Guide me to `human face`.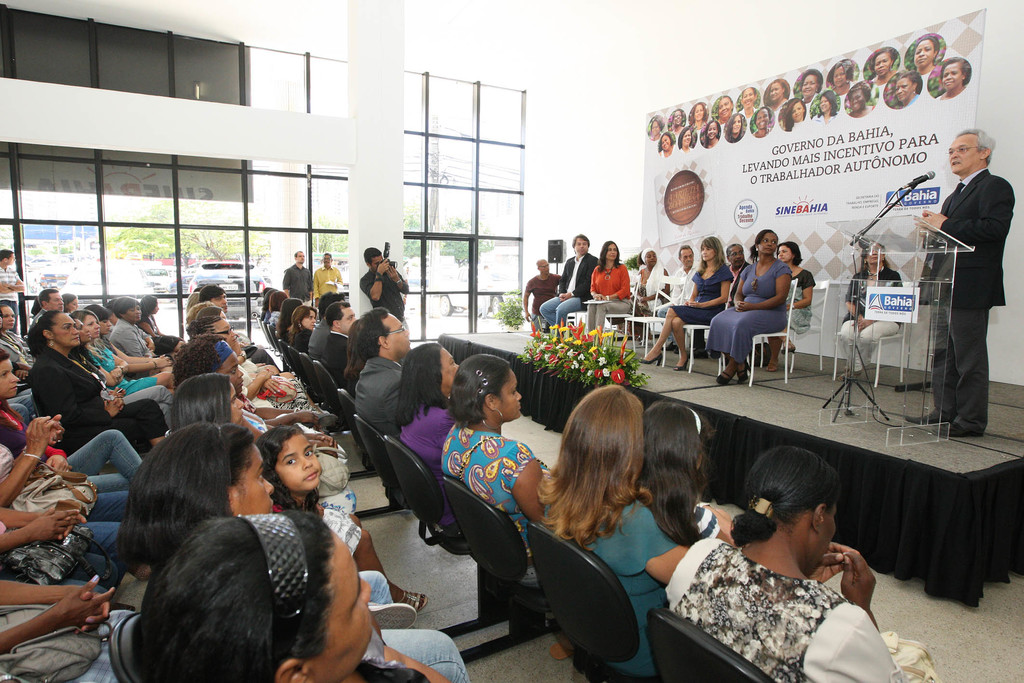
Guidance: (323,527,372,682).
